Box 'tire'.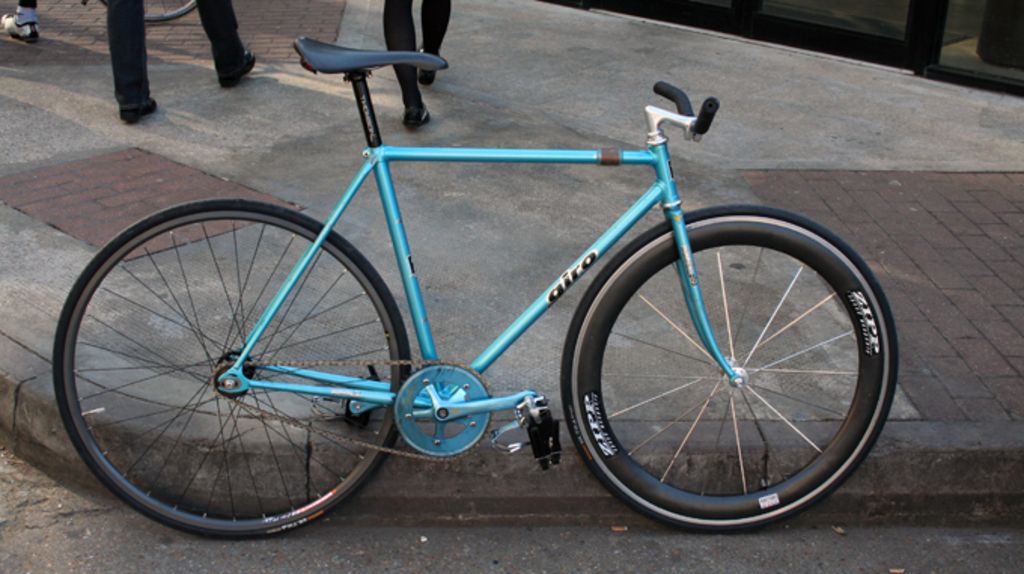
{"left": 145, "top": 0, "right": 197, "bottom": 26}.
